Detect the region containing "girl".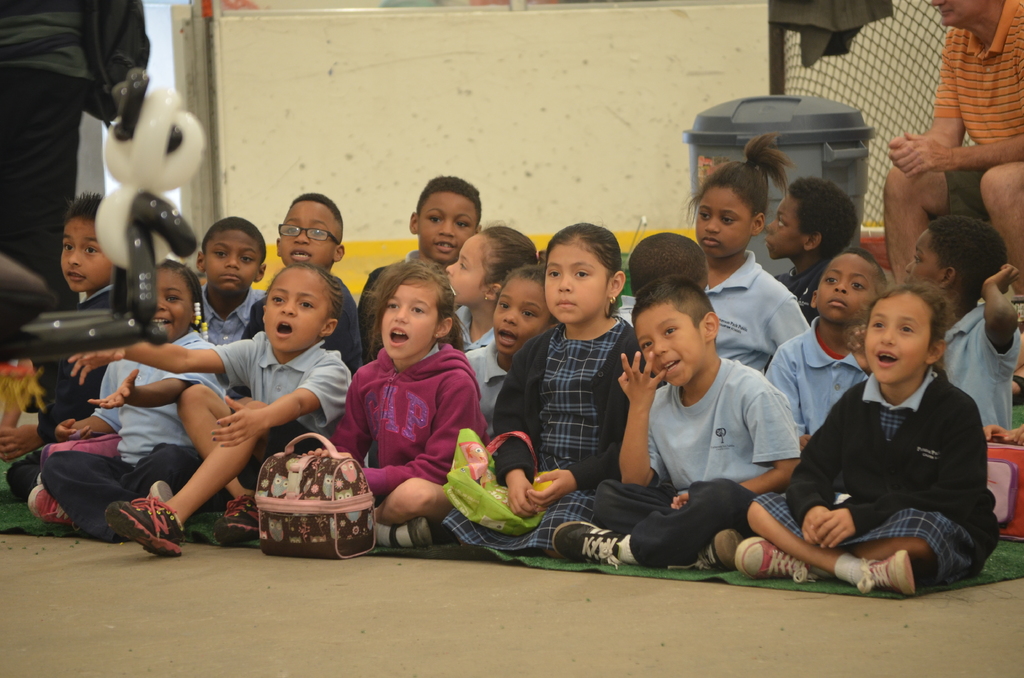
Rect(442, 224, 548, 360).
